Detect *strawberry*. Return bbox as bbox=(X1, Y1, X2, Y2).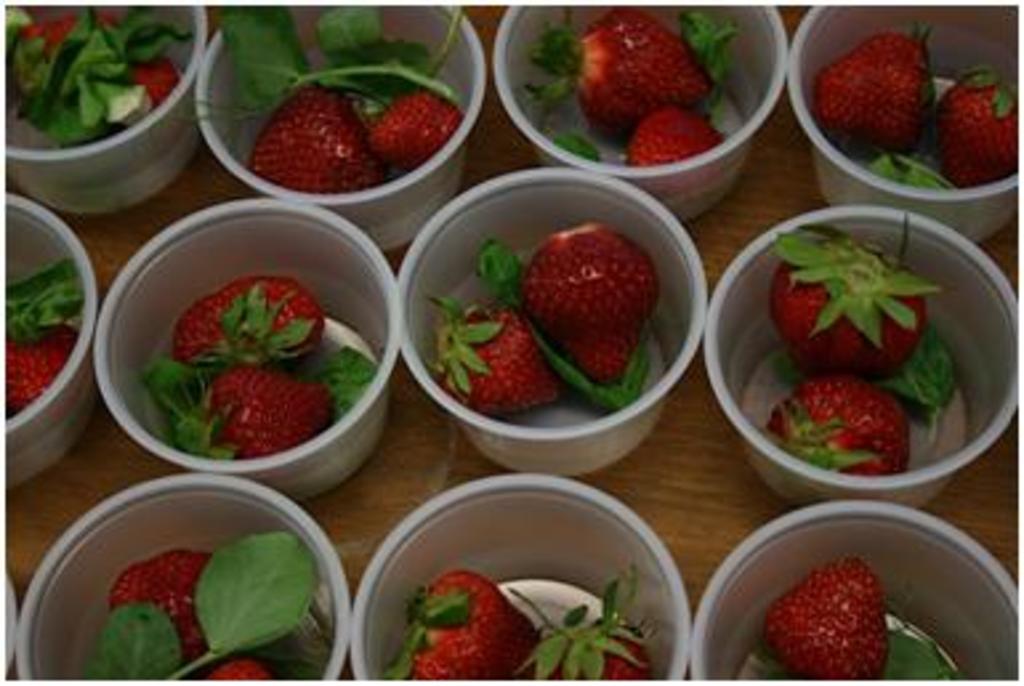
bbox=(931, 56, 1021, 189).
